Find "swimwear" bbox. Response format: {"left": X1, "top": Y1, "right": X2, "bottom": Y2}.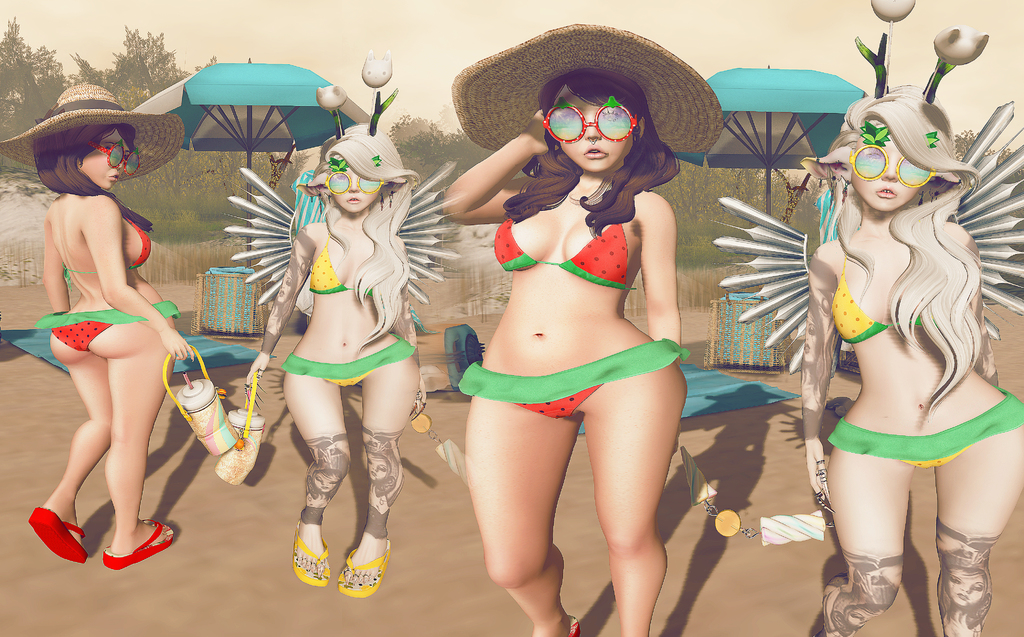
{"left": 61, "top": 204, "right": 154, "bottom": 285}.
